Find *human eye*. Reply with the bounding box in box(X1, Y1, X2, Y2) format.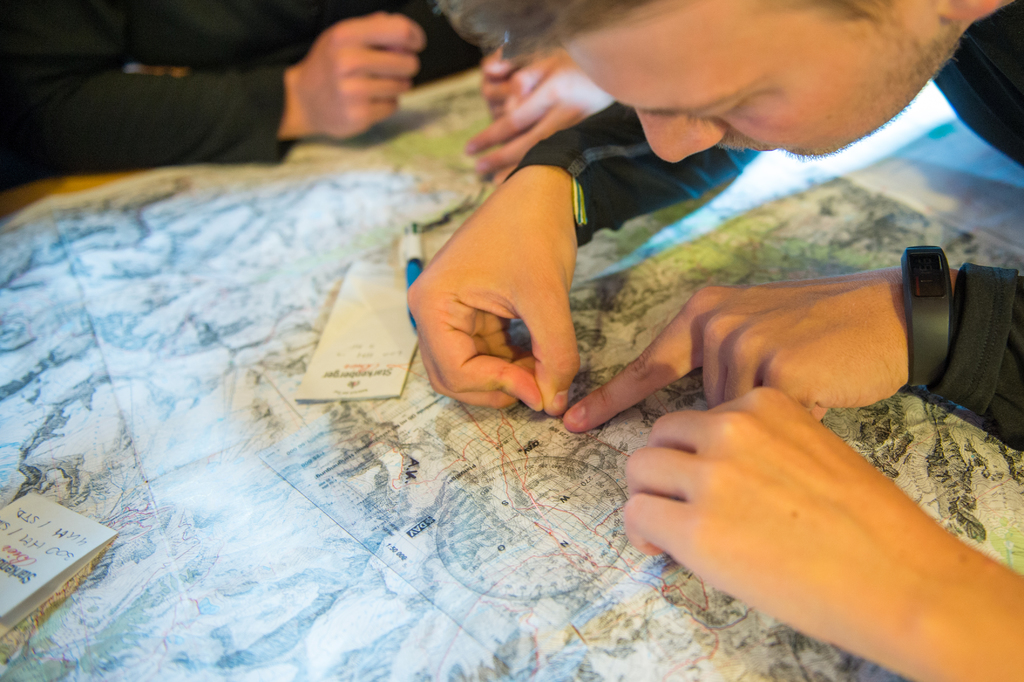
box(688, 95, 755, 123).
